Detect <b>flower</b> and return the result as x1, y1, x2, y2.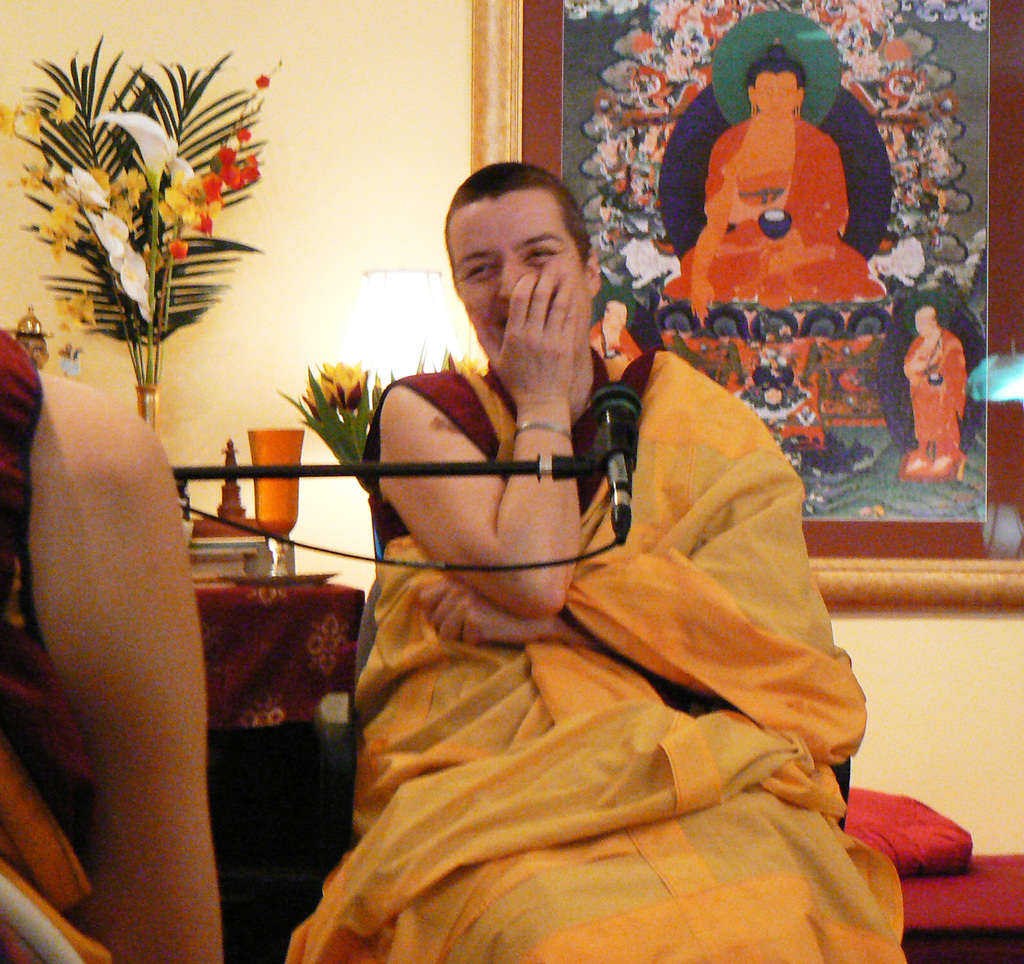
255, 72, 273, 89.
